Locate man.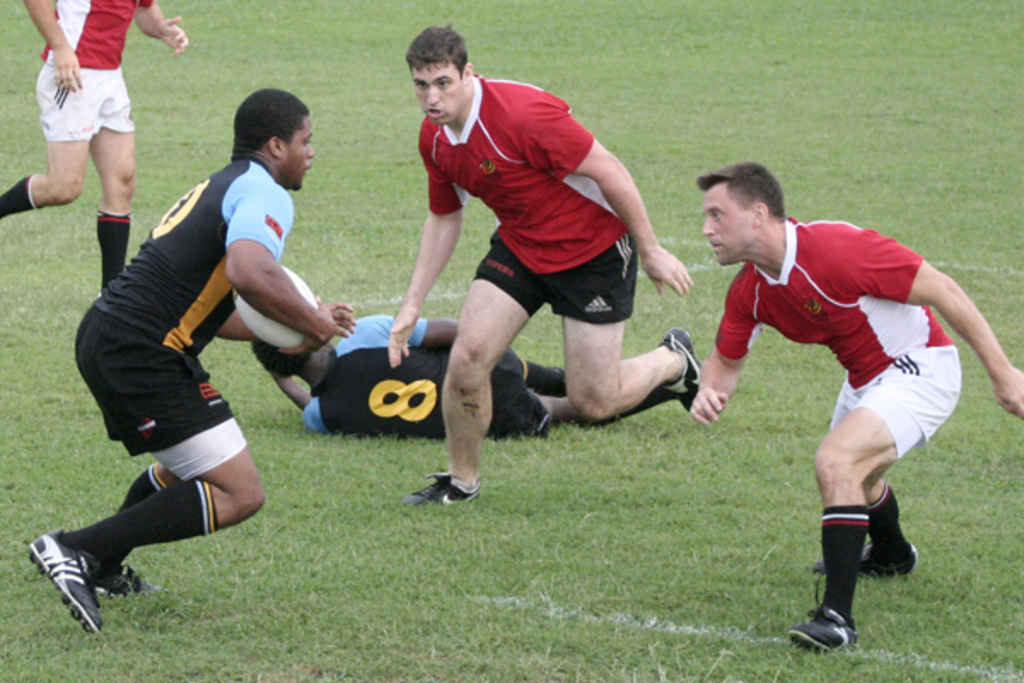
Bounding box: bbox=(19, 85, 353, 633).
